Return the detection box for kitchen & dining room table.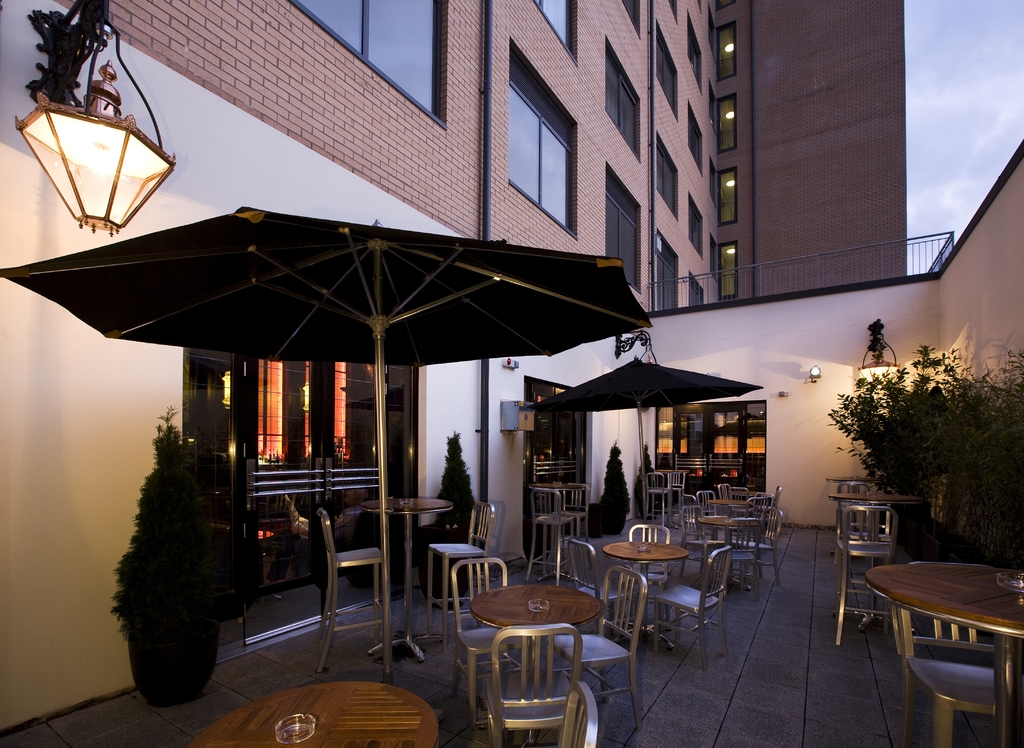
845/562/1021/704.
